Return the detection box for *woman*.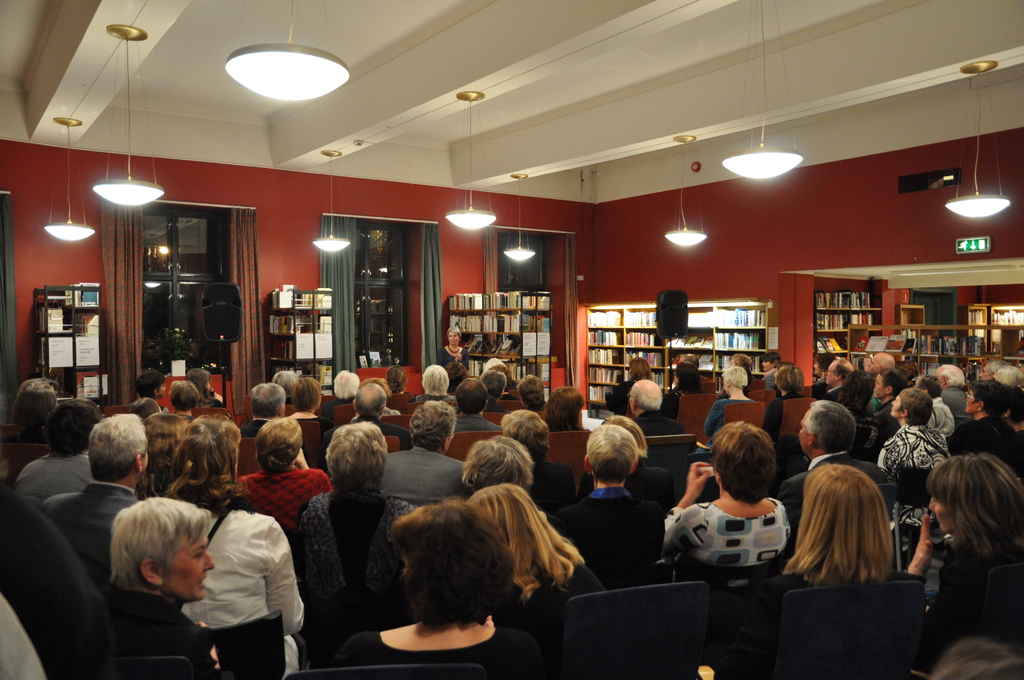
(716,352,756,398).
